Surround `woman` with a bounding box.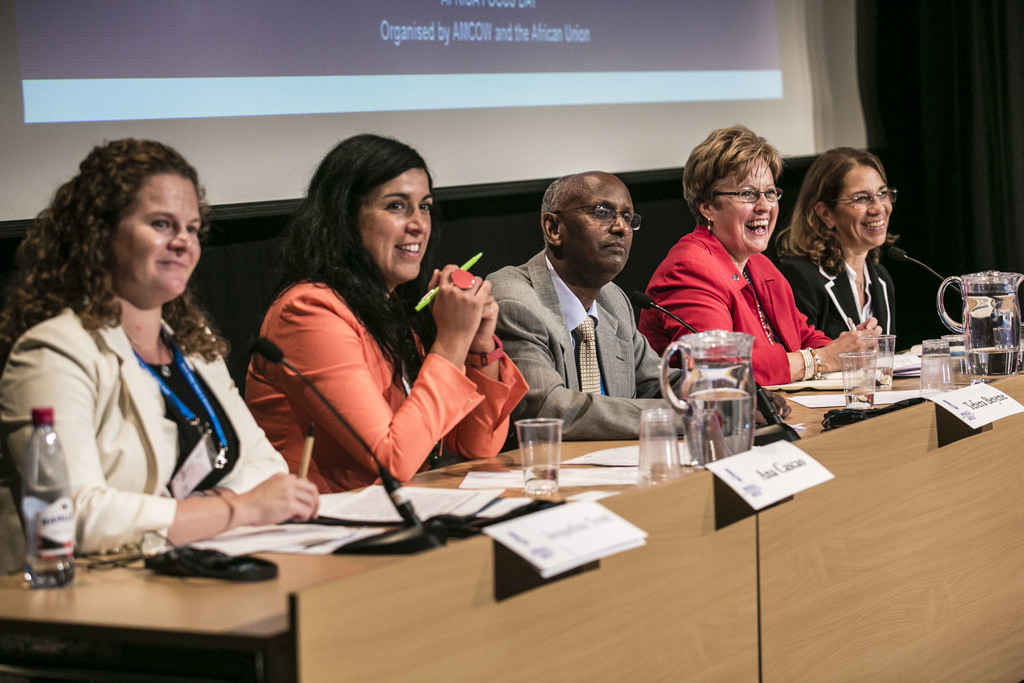
detection(632, 120, 886, 381).
